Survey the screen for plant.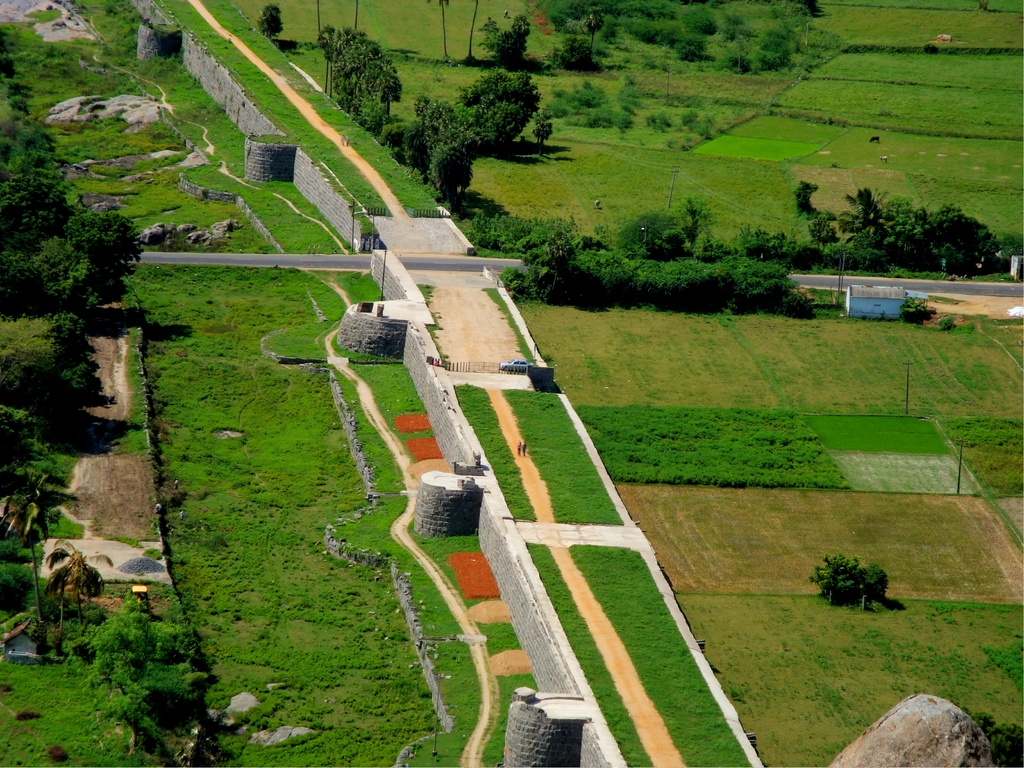
Survey found: {"x1": 463, "y1": 0, "x2": 1023, "y2": 215}.
